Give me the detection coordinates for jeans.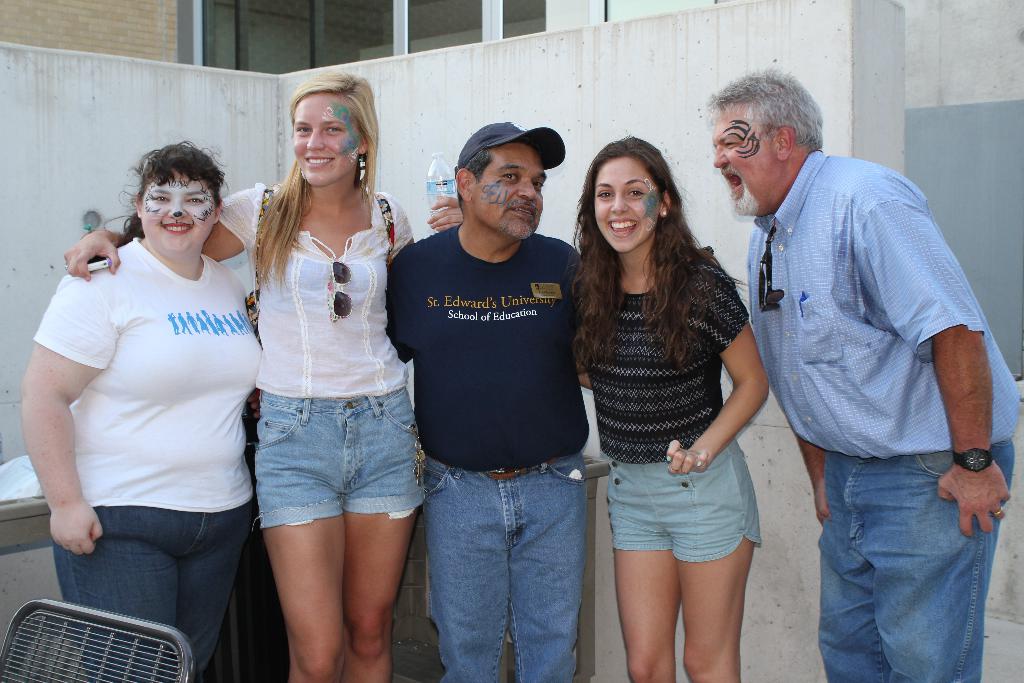
<bbox>47, 492, 253, 682</bbox>.
